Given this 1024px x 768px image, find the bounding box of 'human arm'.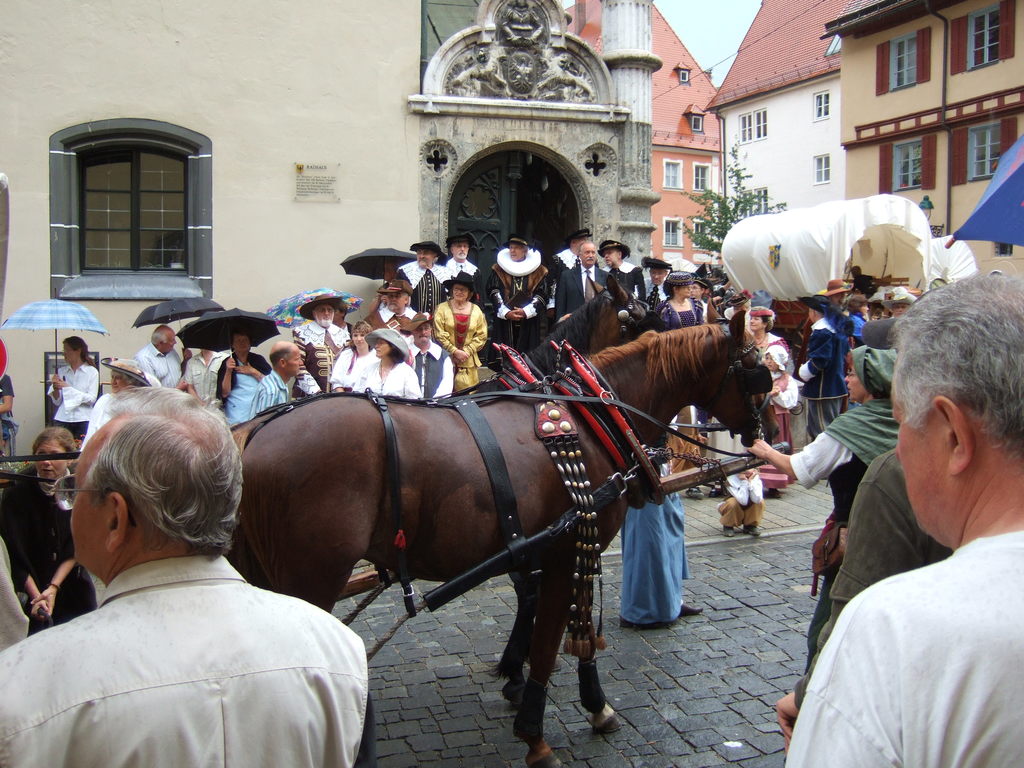
bbox(231, 355, 271, 382).
